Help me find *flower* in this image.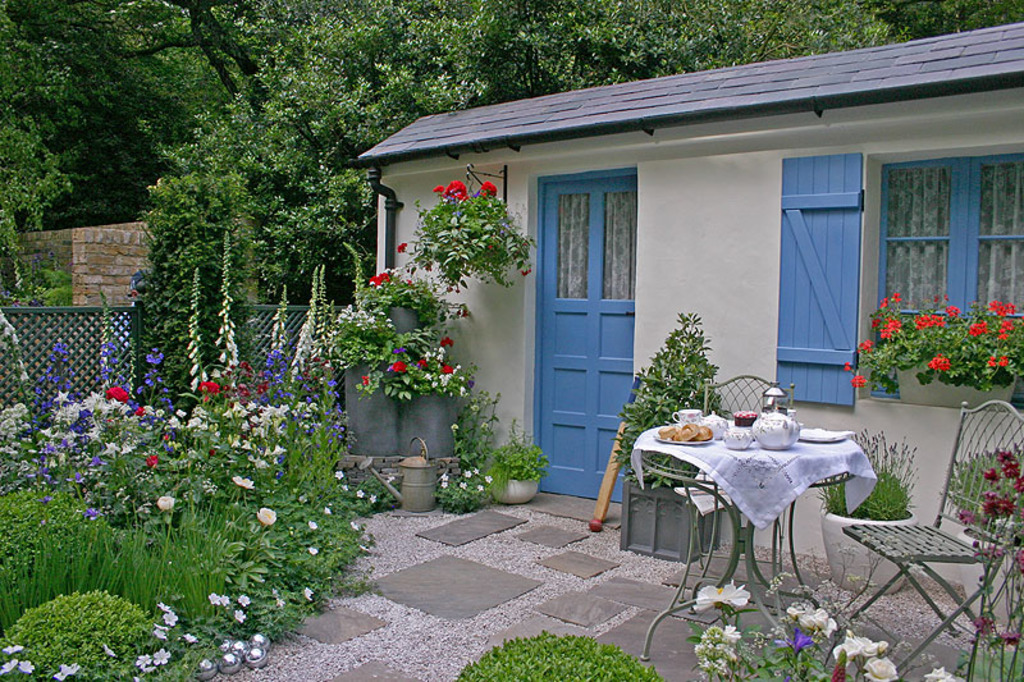
Found it: left=302, top=518, right=321, bottom=534.
